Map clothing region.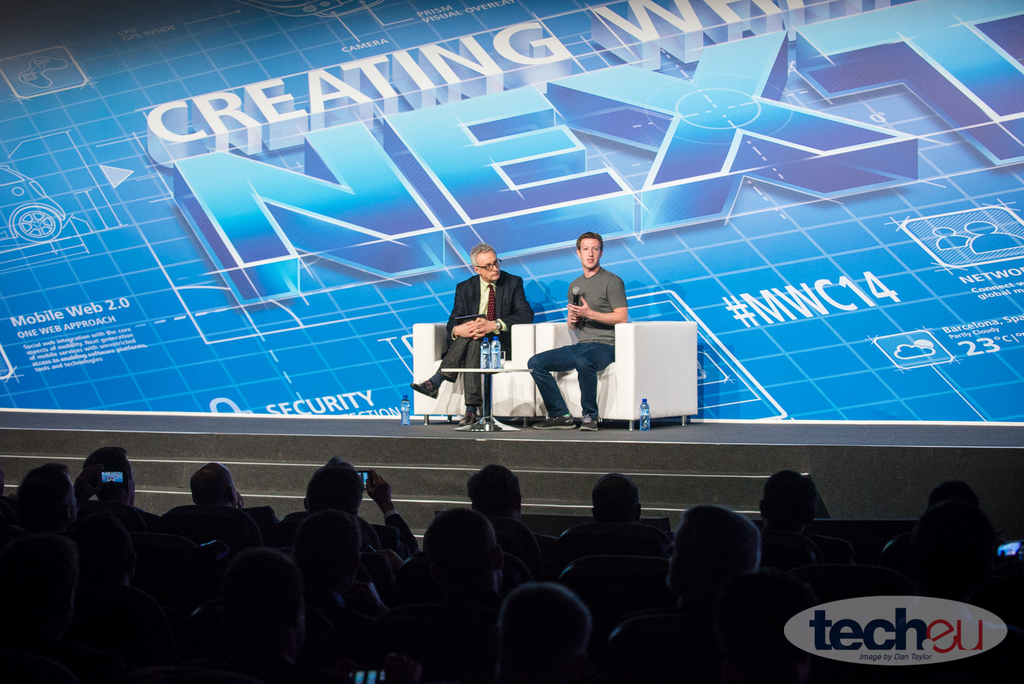
Mapped to (433, 263, 533, 402).
